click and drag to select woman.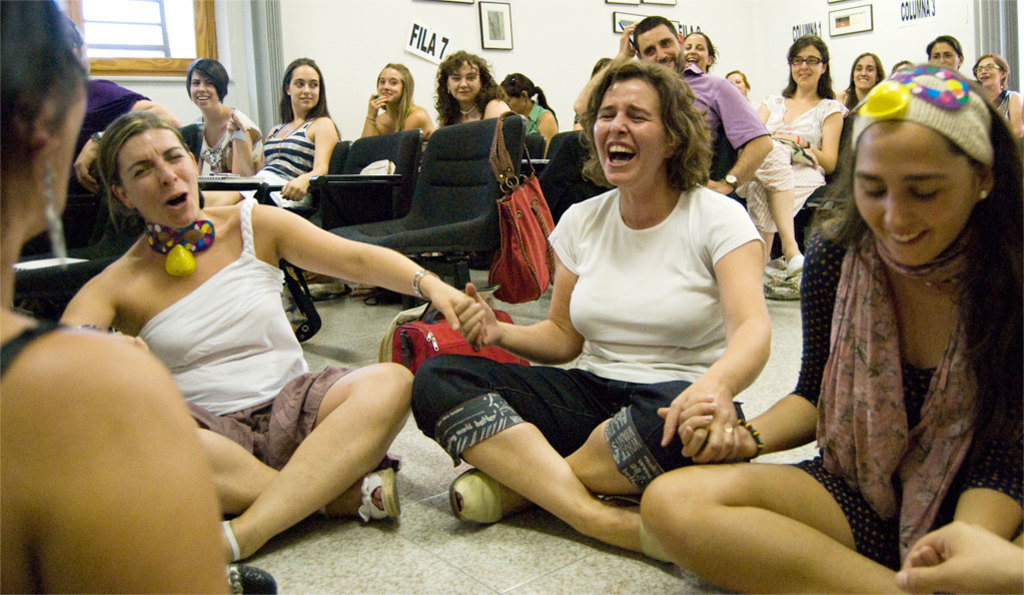
Selection: <box>429,45,519,126</box>.
